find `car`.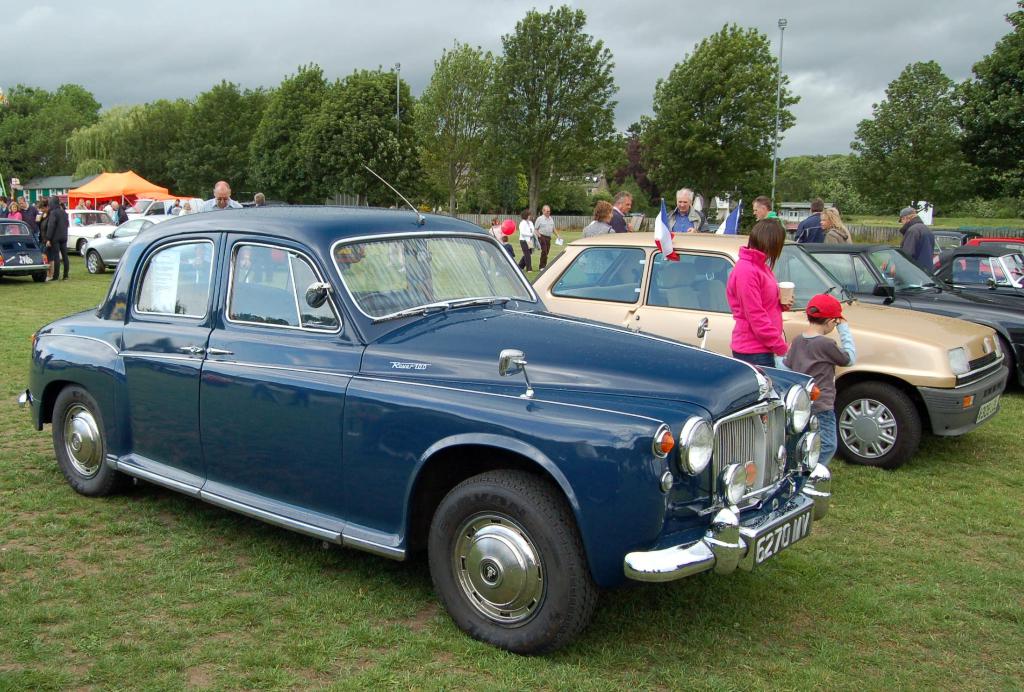
(69,193,157,251).
